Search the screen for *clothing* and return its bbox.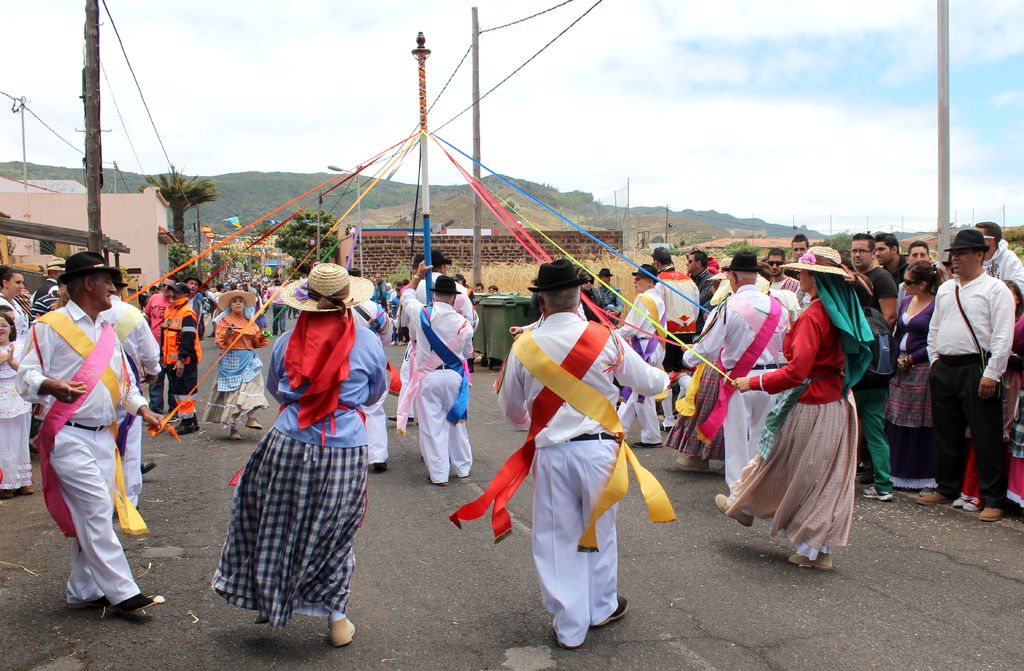
Found: 0, 293, 24, 346.
